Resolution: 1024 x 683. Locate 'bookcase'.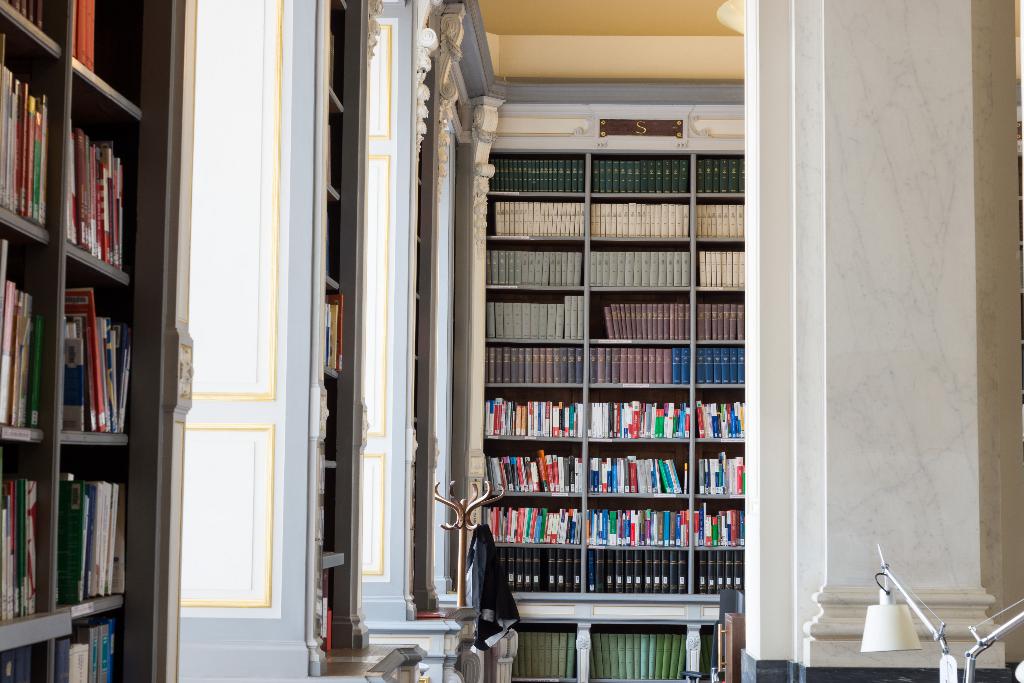
311,1,368,673.
